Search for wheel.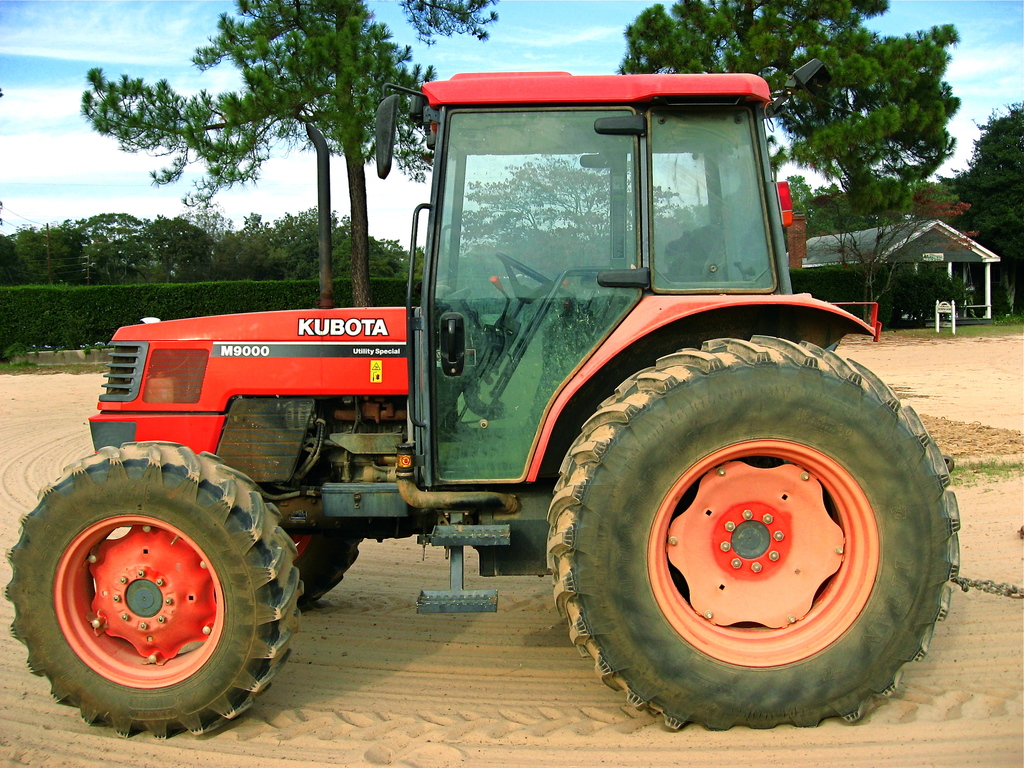
Found at rect(542, 329, 963, 728).
